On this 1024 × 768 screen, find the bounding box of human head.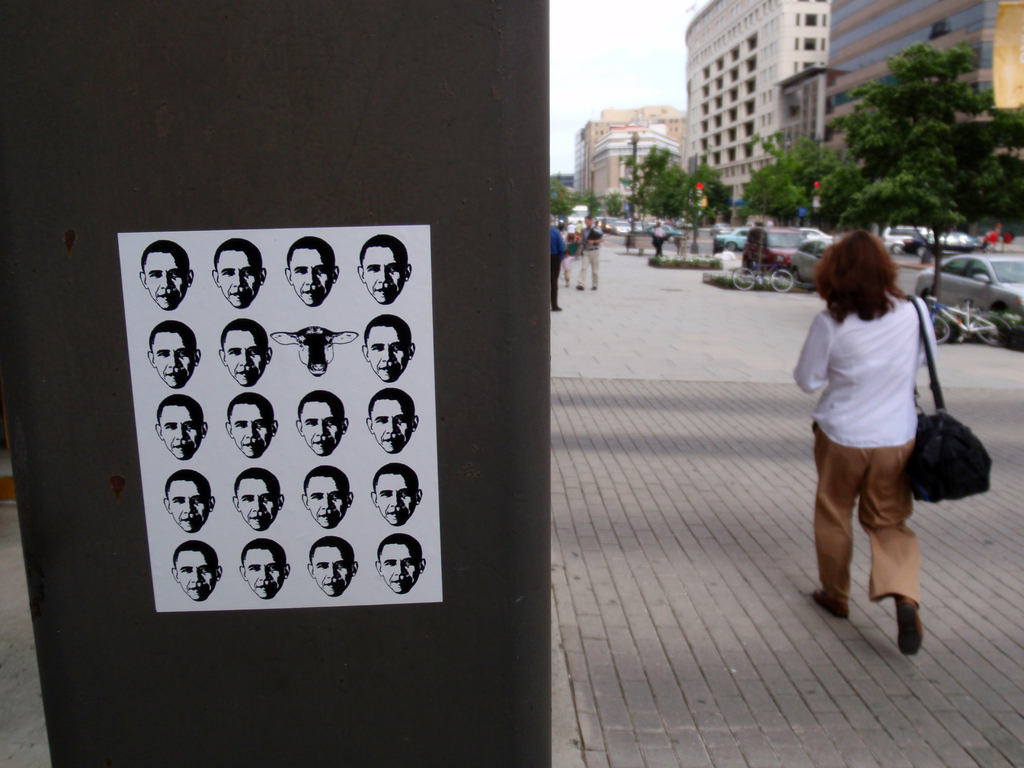
Bounding box: {"left": 358, "top": 312, "right": 415, "bottom": 380}.
